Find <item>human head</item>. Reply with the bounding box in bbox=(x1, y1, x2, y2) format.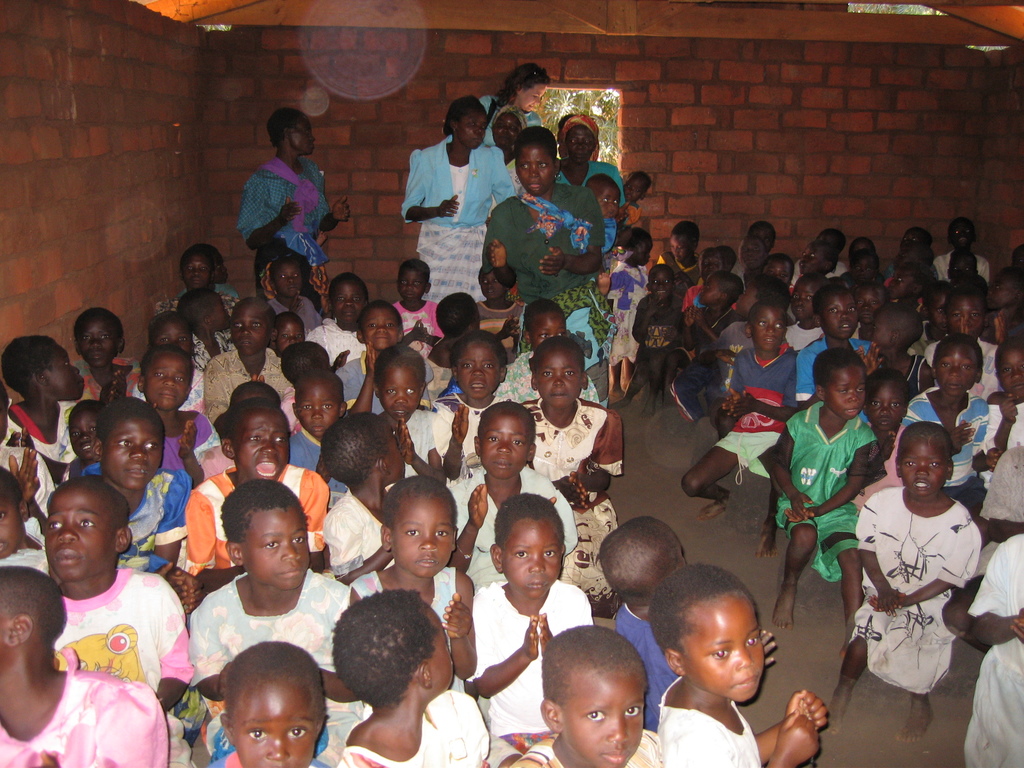
bbox=(890, 422, 956, 502).
